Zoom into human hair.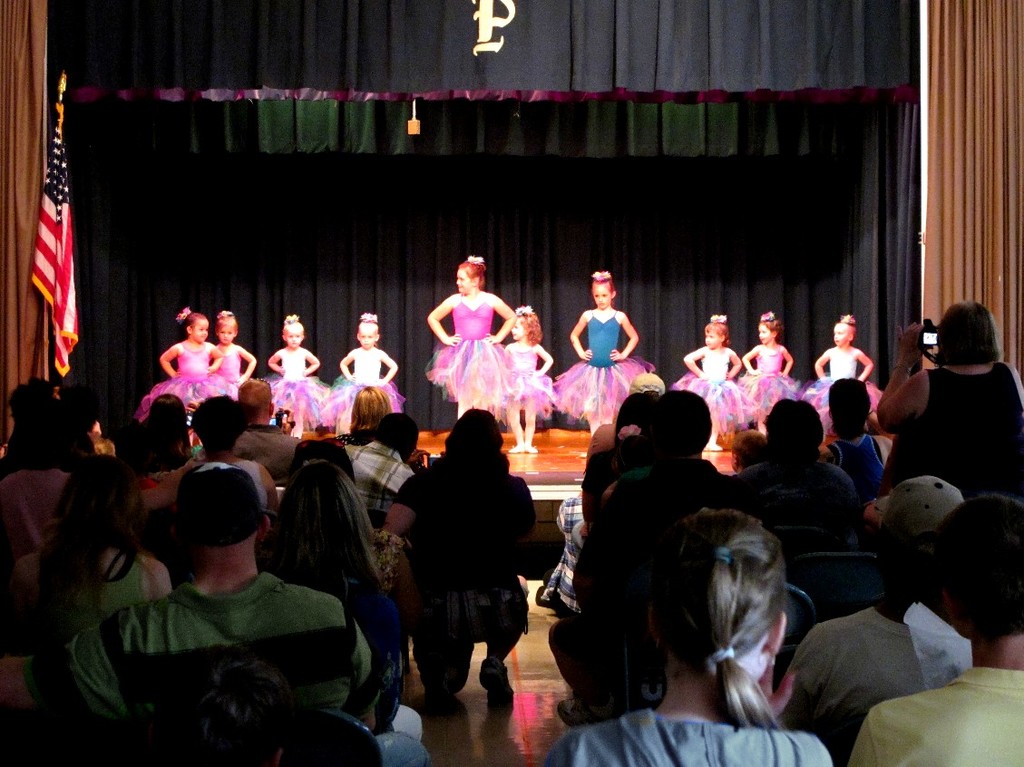
Zoom target: box=[359, 316, 380, 325].
